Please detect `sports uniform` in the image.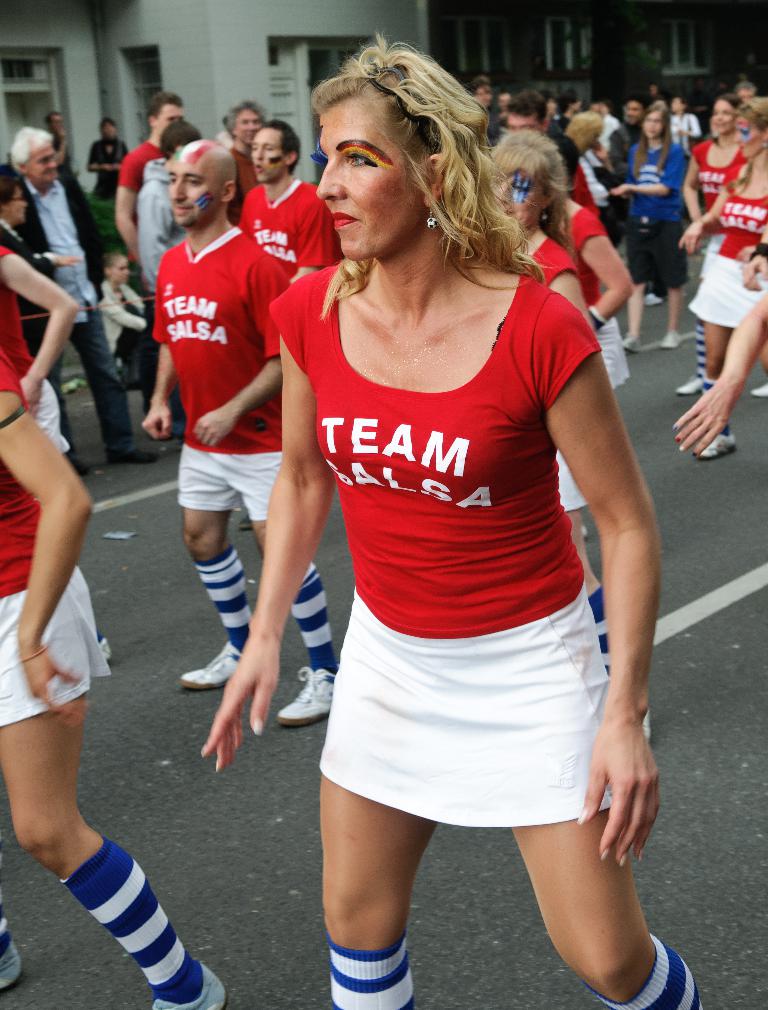
rect(564, 189, 621, 389).
